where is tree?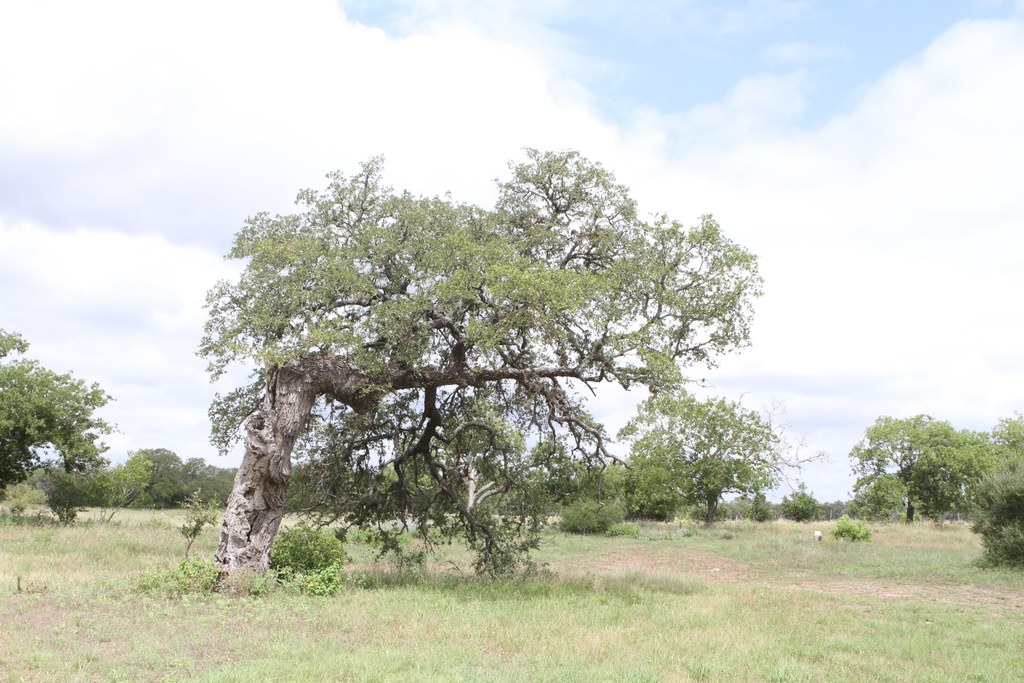
region(186, 146, 764, 603).
